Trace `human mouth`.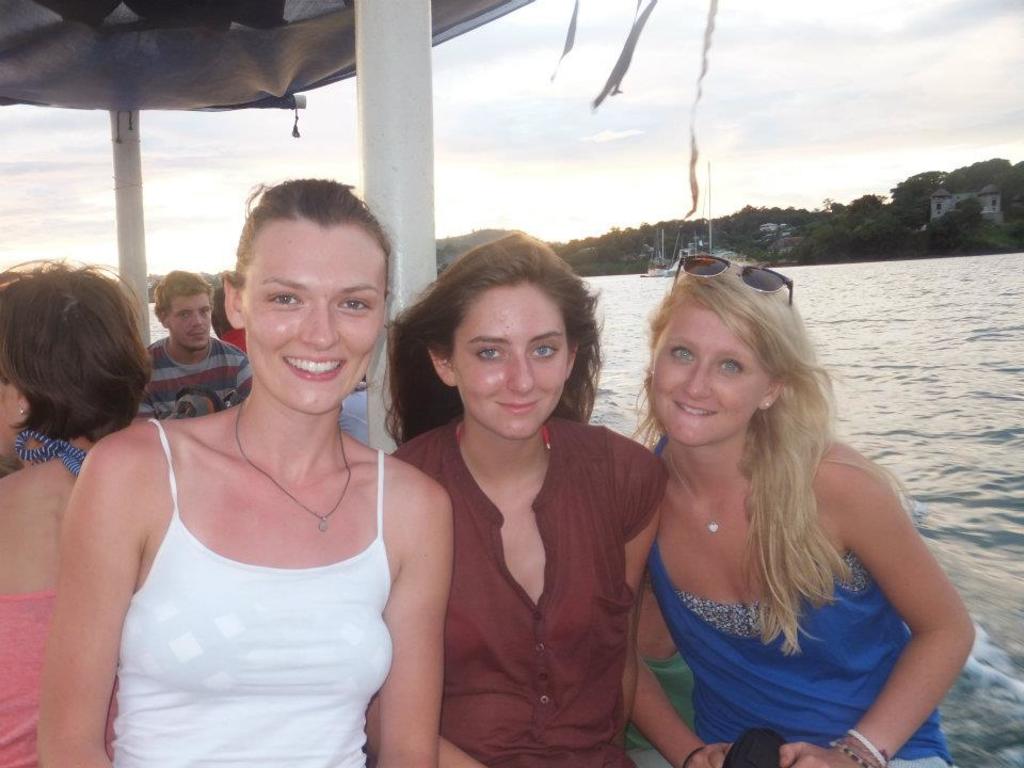
Traced to 507, 393, 538, 415.
